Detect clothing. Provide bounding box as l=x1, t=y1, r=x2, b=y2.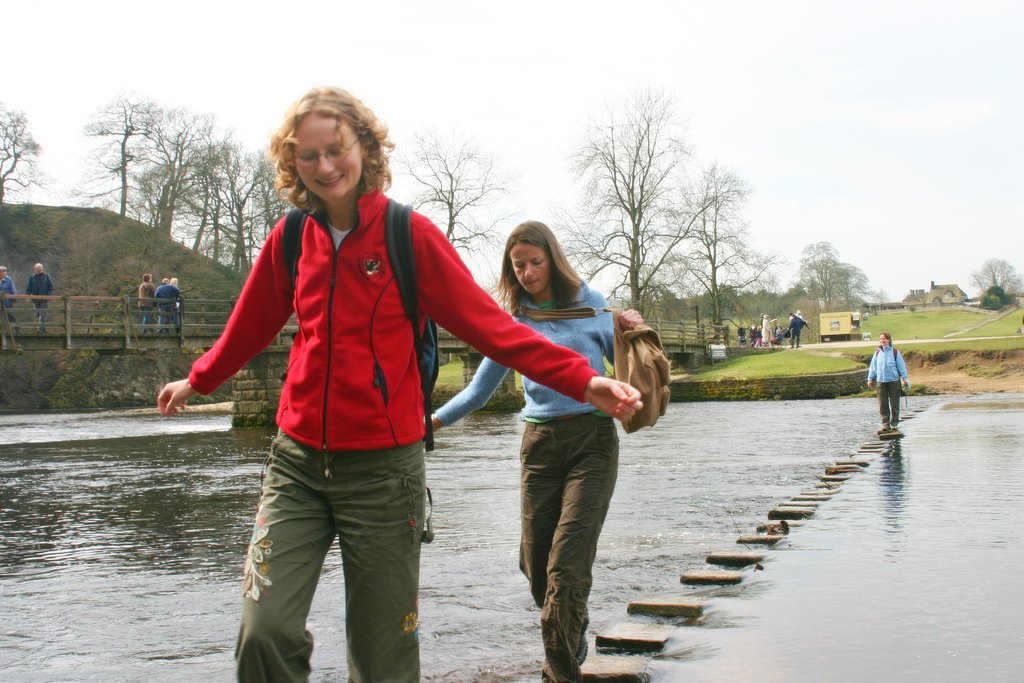
l=440, t=289, r=647, b=682.
